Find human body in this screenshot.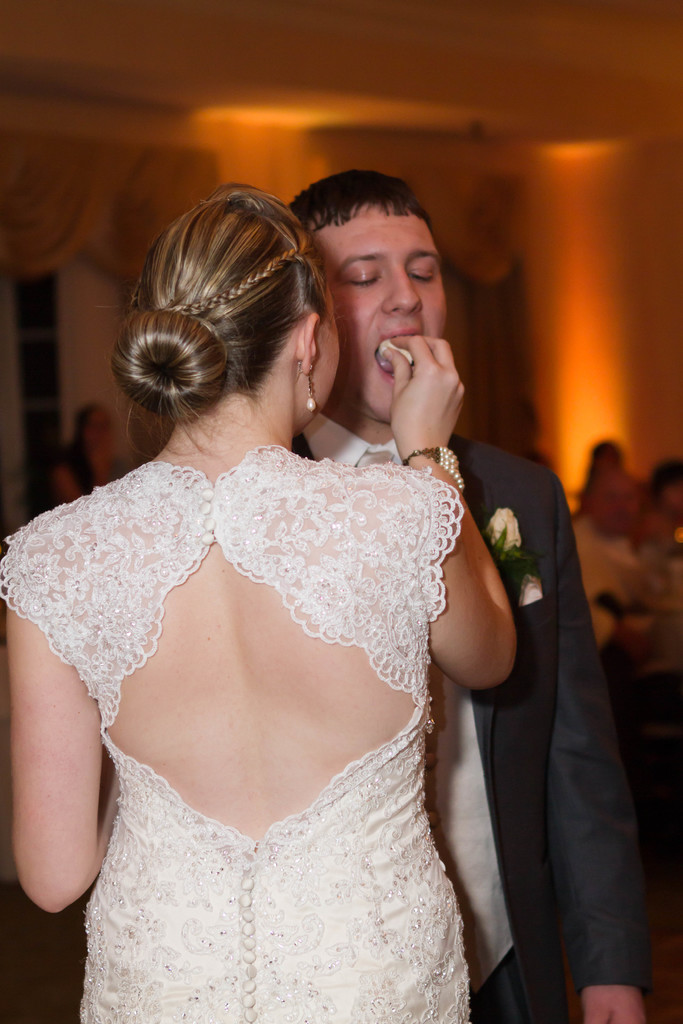
The bounding box for human body is rect(293, 169, 645, 1023).
